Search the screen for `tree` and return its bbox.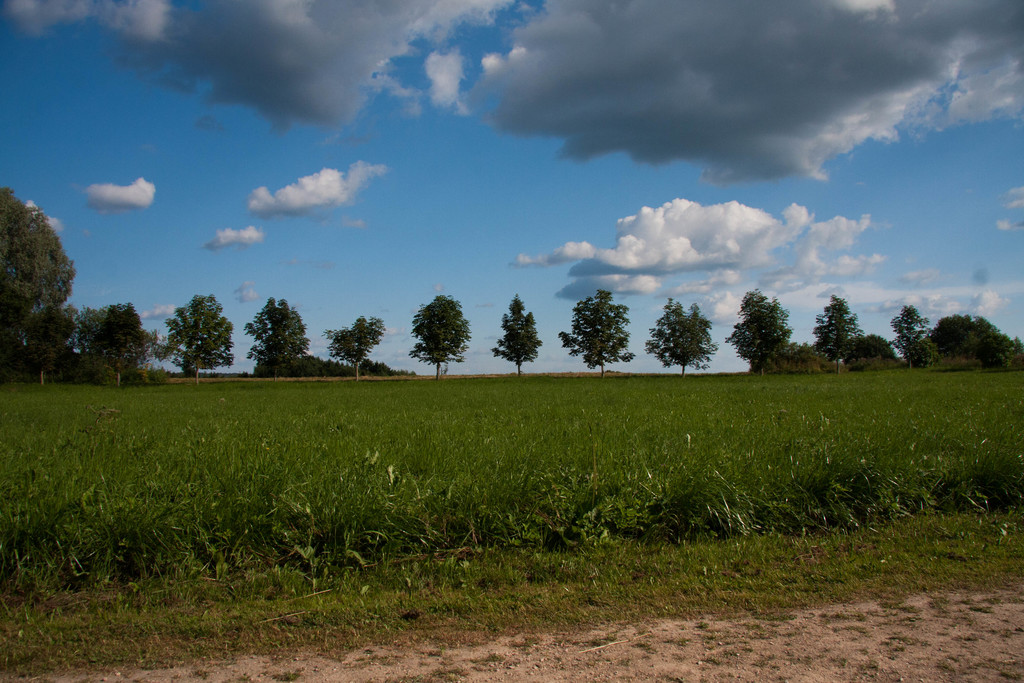
Found: [90, 299, 157, 390].
